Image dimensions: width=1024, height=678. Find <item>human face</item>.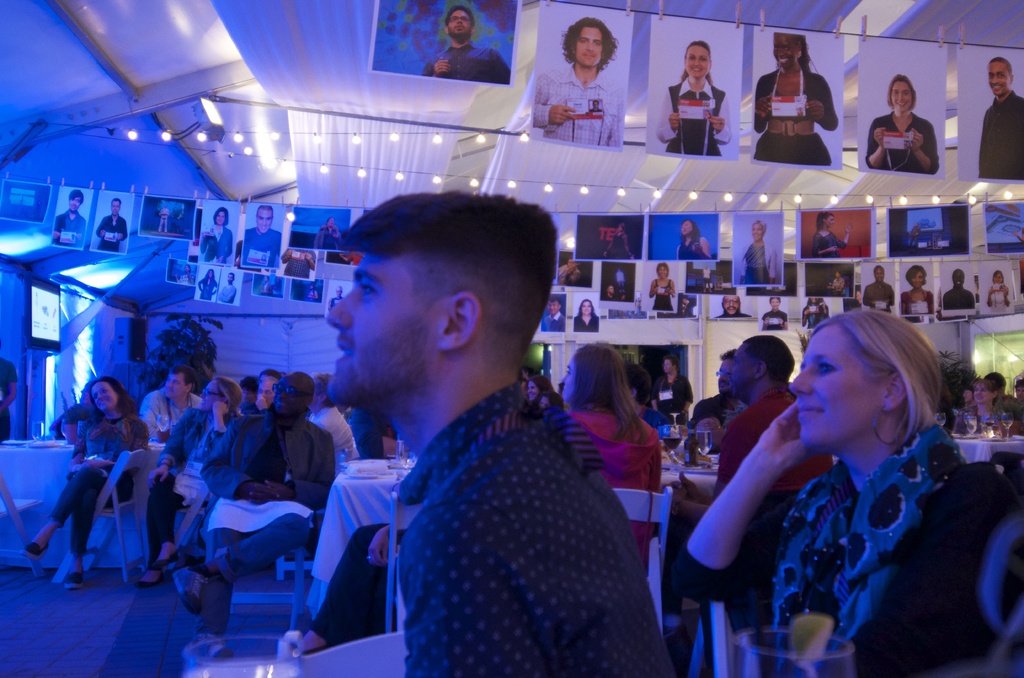
select_region(92, 383, 116, 412).
